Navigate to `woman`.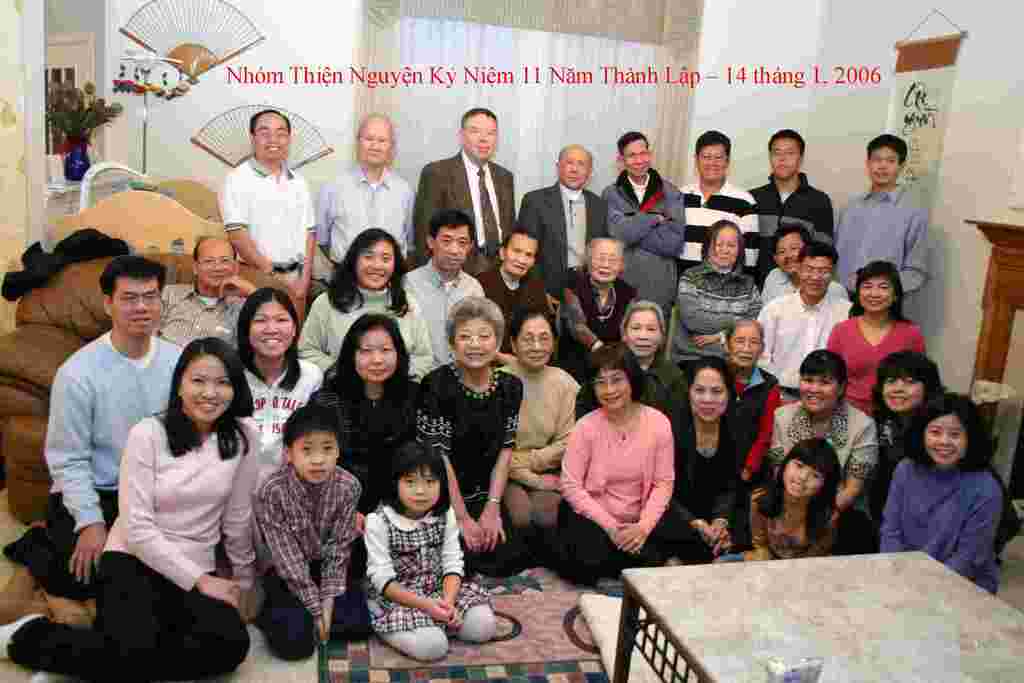
Navigation target: box(232, 283, 323, 501).
